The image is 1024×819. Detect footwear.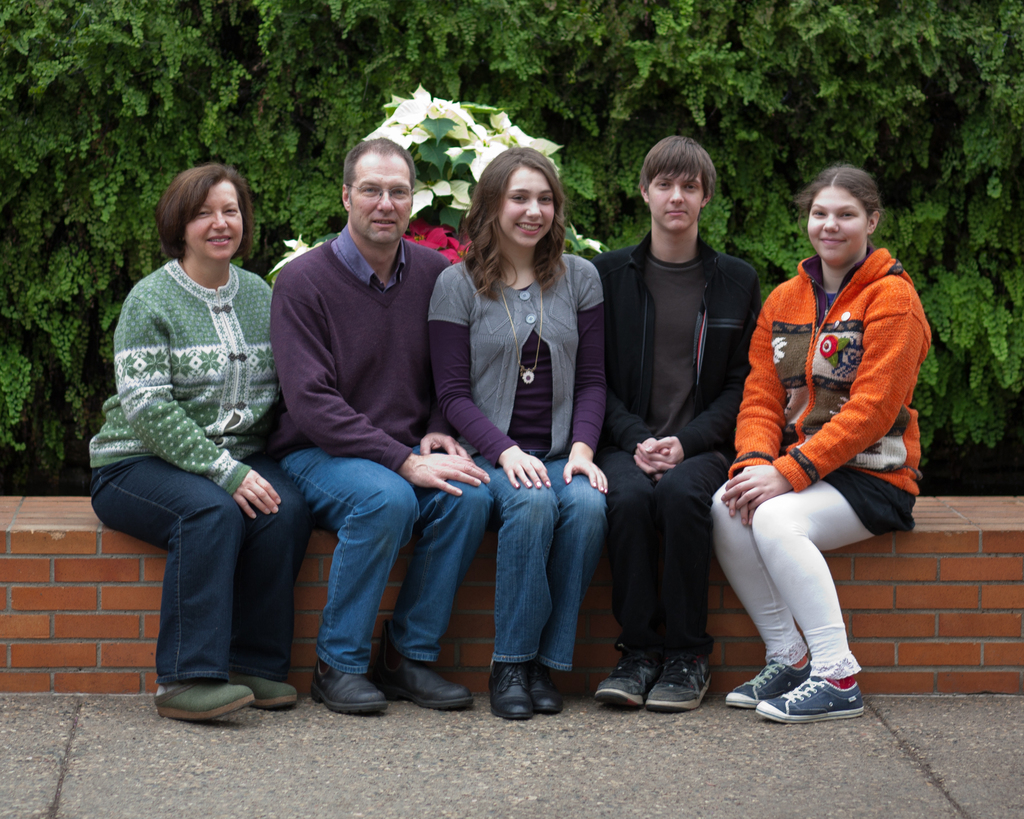
Detection: (x1=647, y1=656, x2=712, y2=711).
